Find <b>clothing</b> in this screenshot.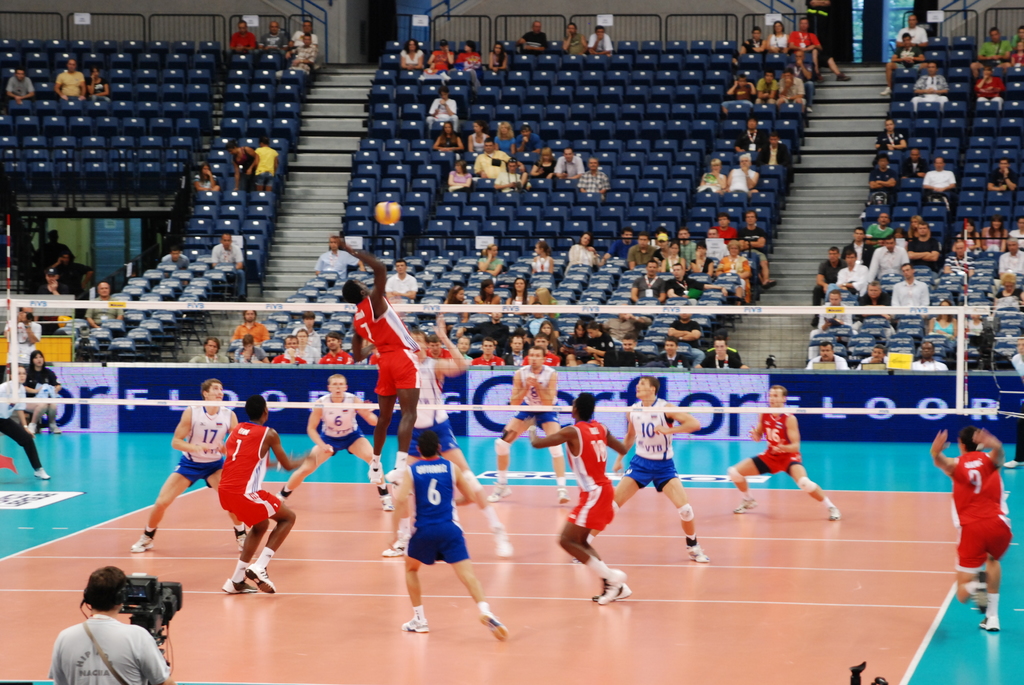
The bounding box for <b>clothing</b> is [left=449, top=169, right=472, bottom=183].
